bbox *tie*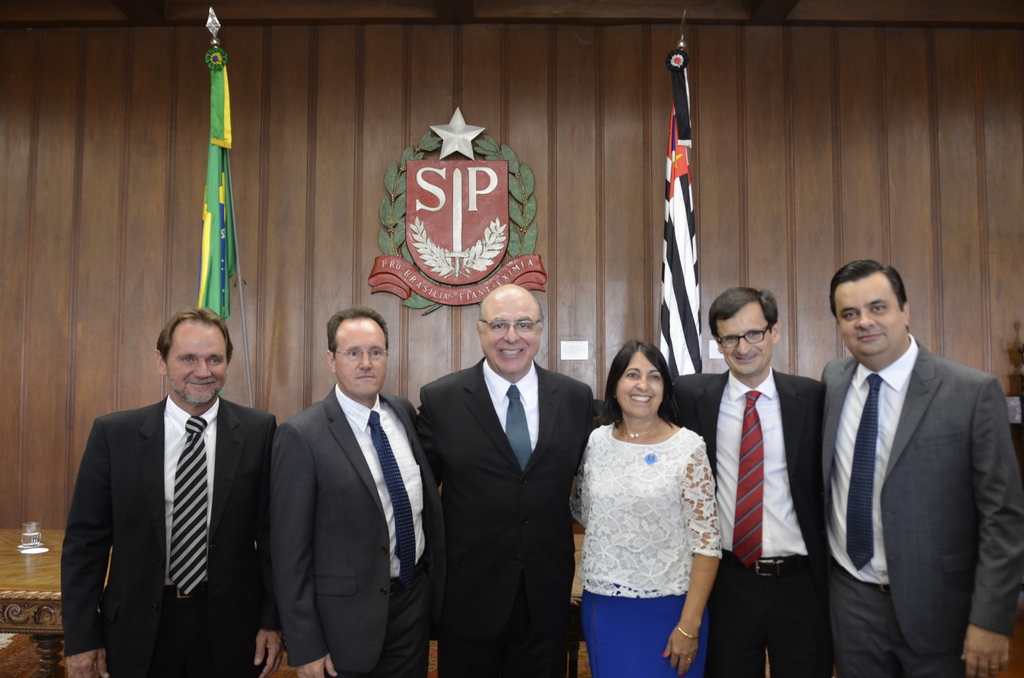
crop(504, 385, 535, 477)
